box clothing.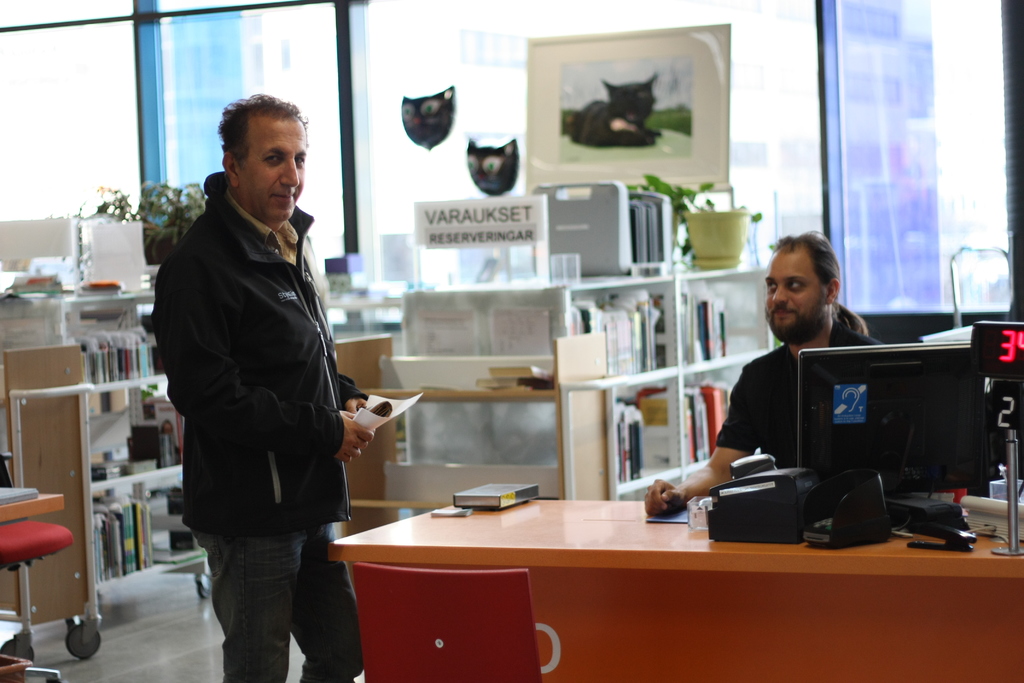
x1=714 y1=320 x2=885 y2=499.
